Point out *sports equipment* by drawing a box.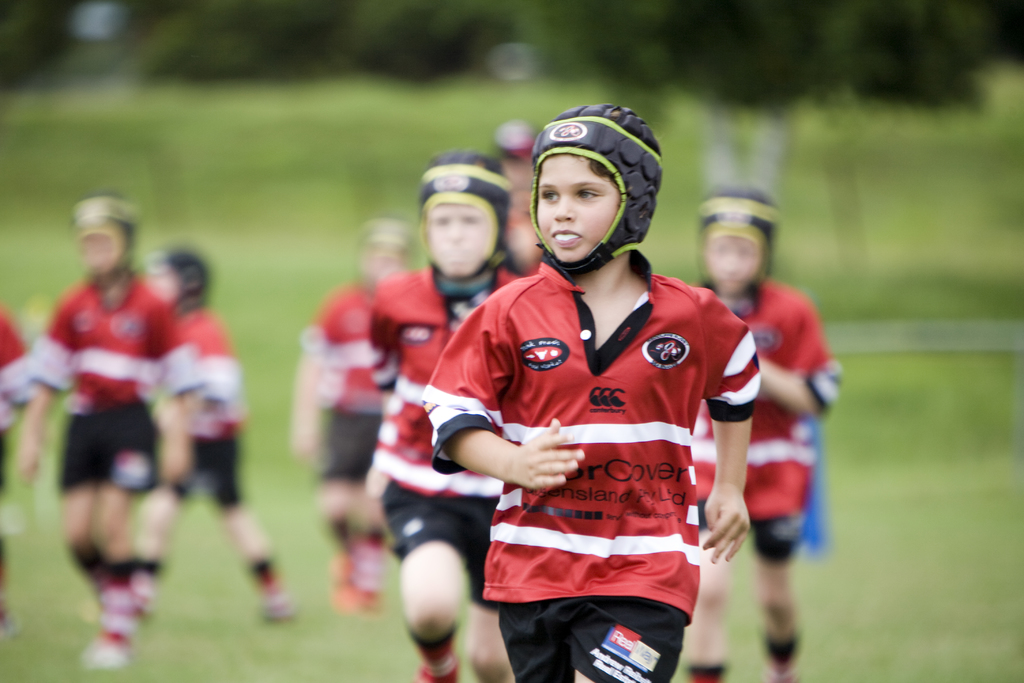
{"x1": 696, "y1": 183, "x2": 776, "y2": 317}.
